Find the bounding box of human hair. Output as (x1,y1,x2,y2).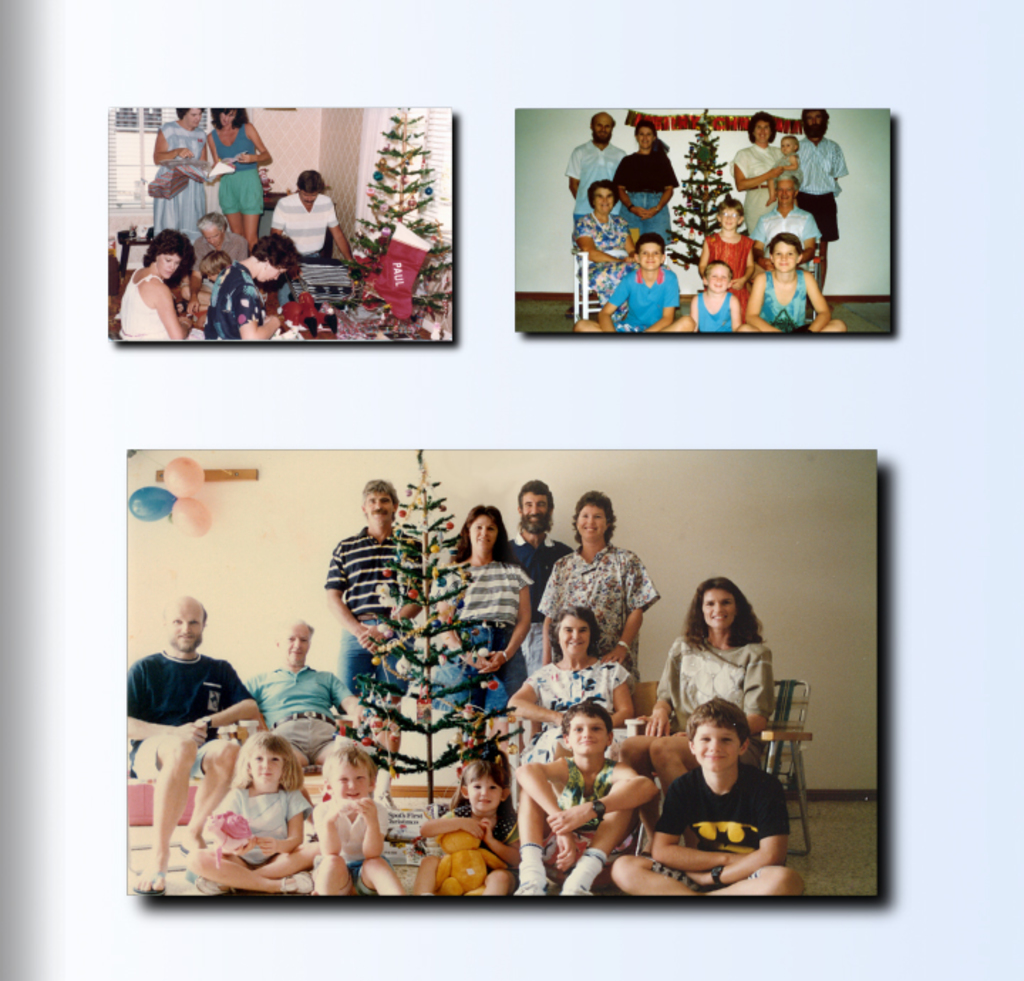
(748,109,778,149).
